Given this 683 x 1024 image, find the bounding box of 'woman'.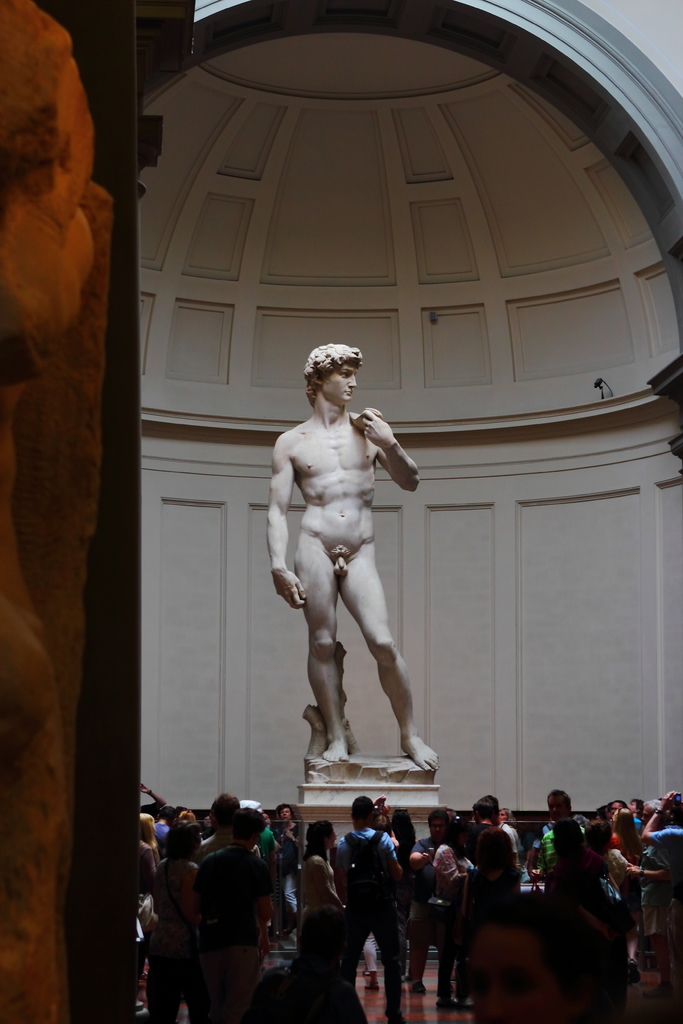
(x1=383, y1=805, x2=420, y2=993).
